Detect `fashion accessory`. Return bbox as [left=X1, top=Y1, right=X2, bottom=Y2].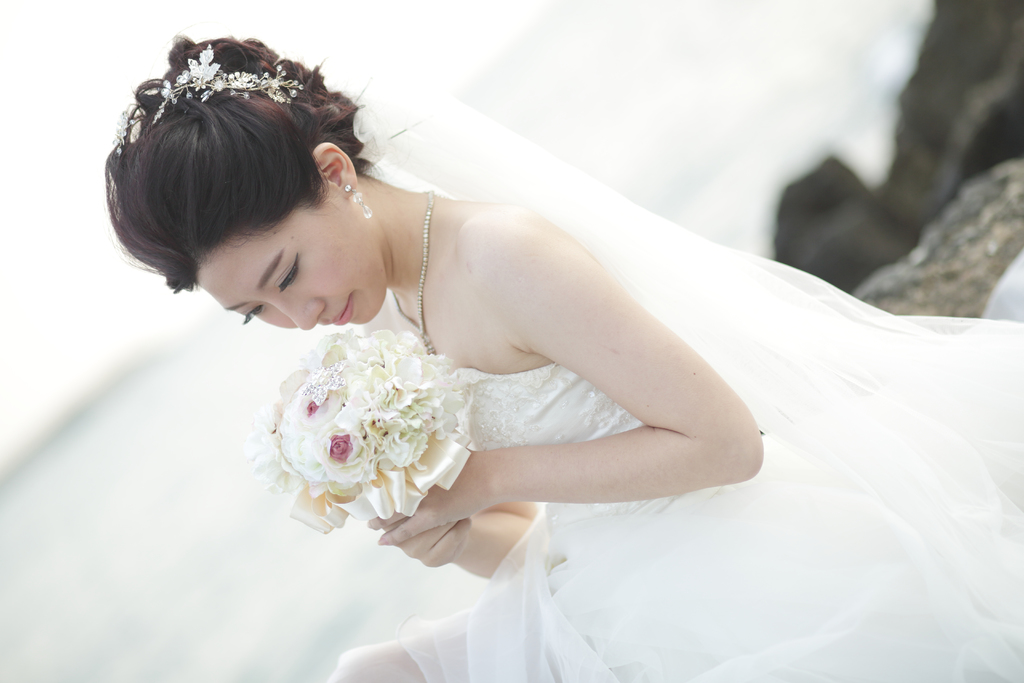
[left=343, top=183, right=377, bottom=222].
